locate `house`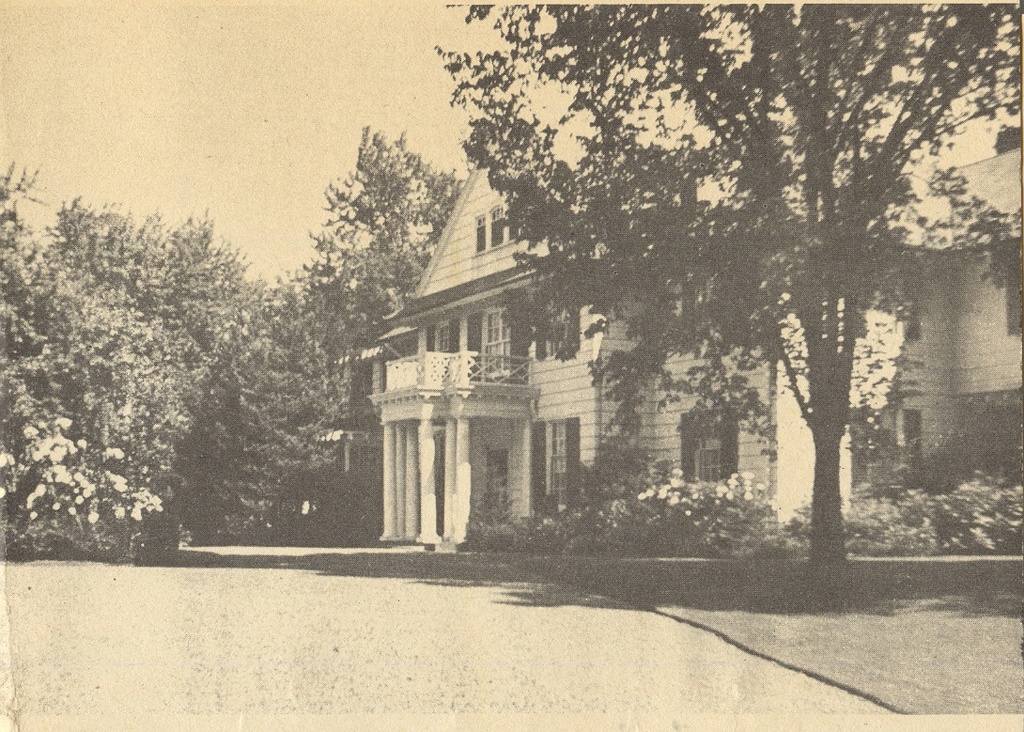
(362, 118, 1023, 557)
